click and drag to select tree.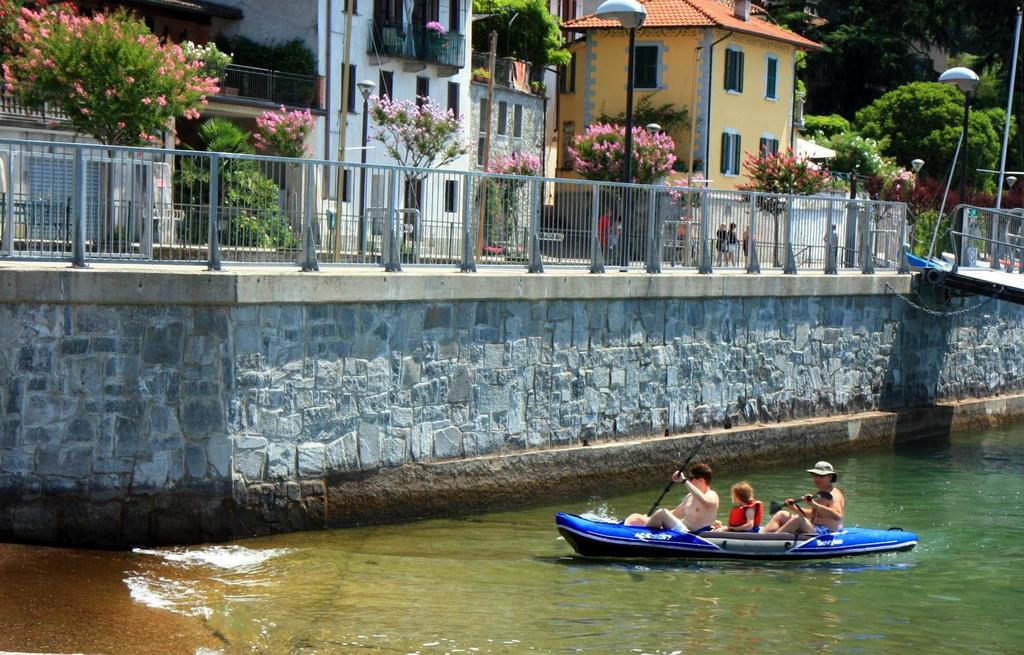
Selection: region(474, 0, 577, 92).
